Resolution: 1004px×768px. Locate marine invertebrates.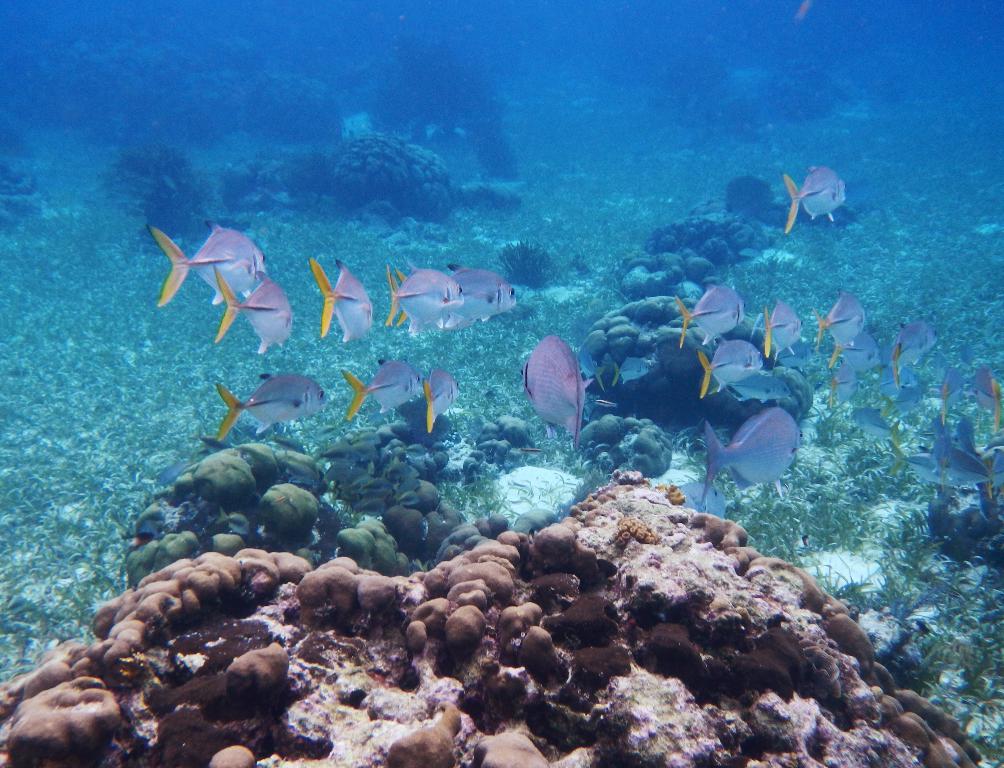
Rect(766, 148, 853, 234).
